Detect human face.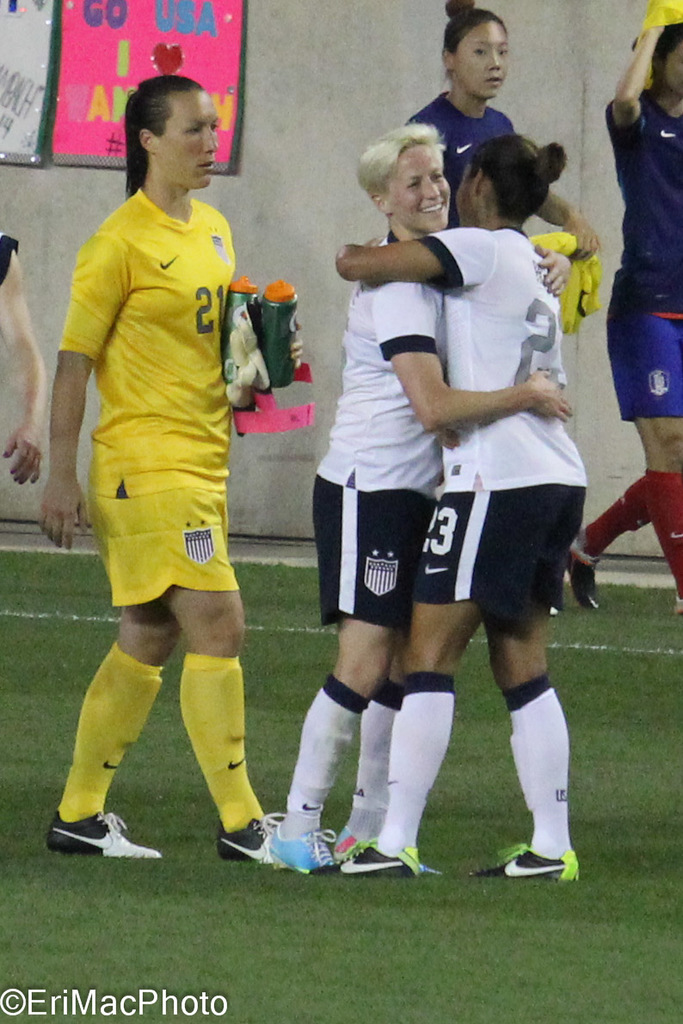
Detected at Rect(450, 23, 510, 103).
